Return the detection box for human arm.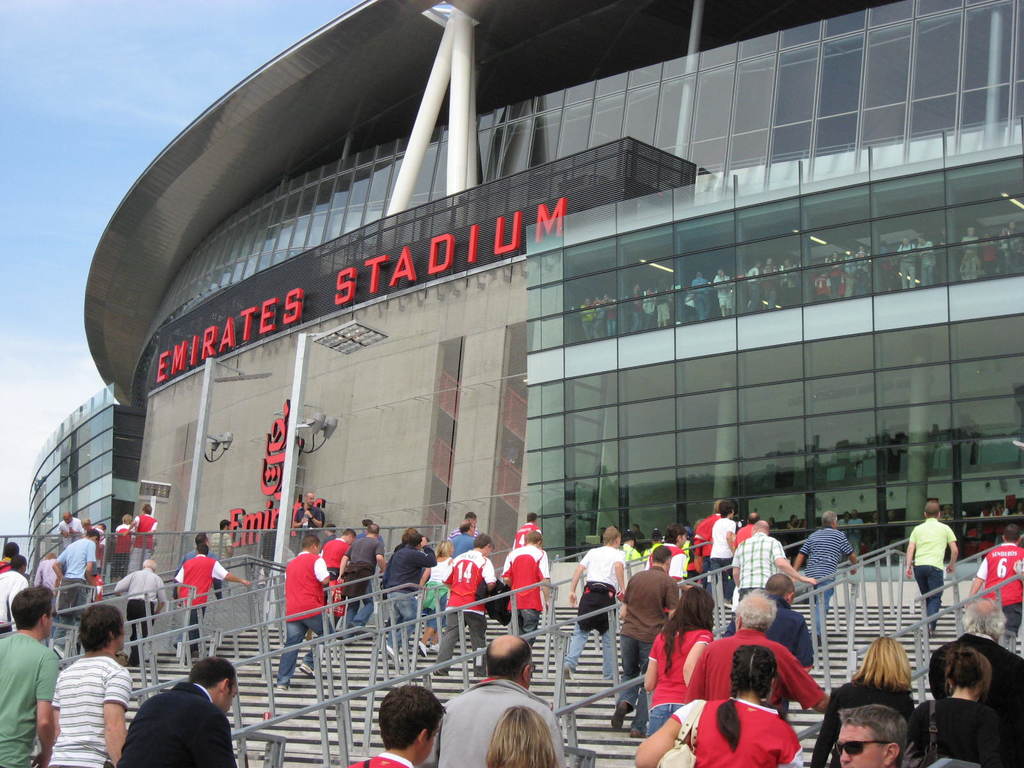
pyautogui.locateOnScreen(84, 541, 98, 579).
